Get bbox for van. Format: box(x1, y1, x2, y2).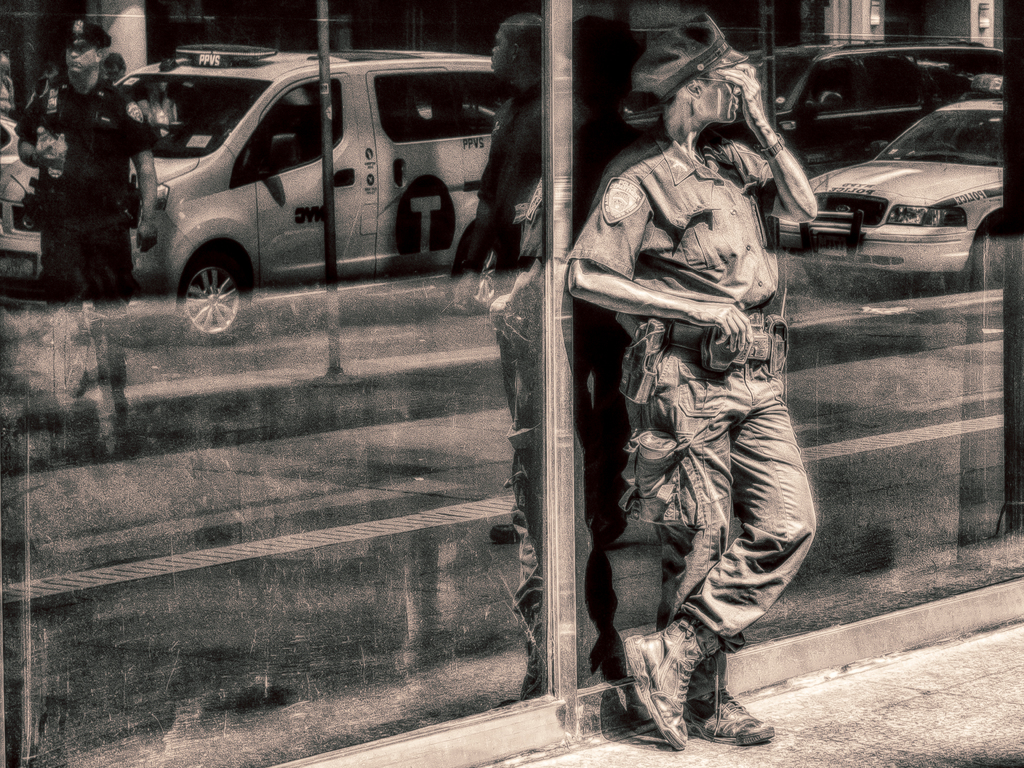
box(628, 35, 1004, 208).
